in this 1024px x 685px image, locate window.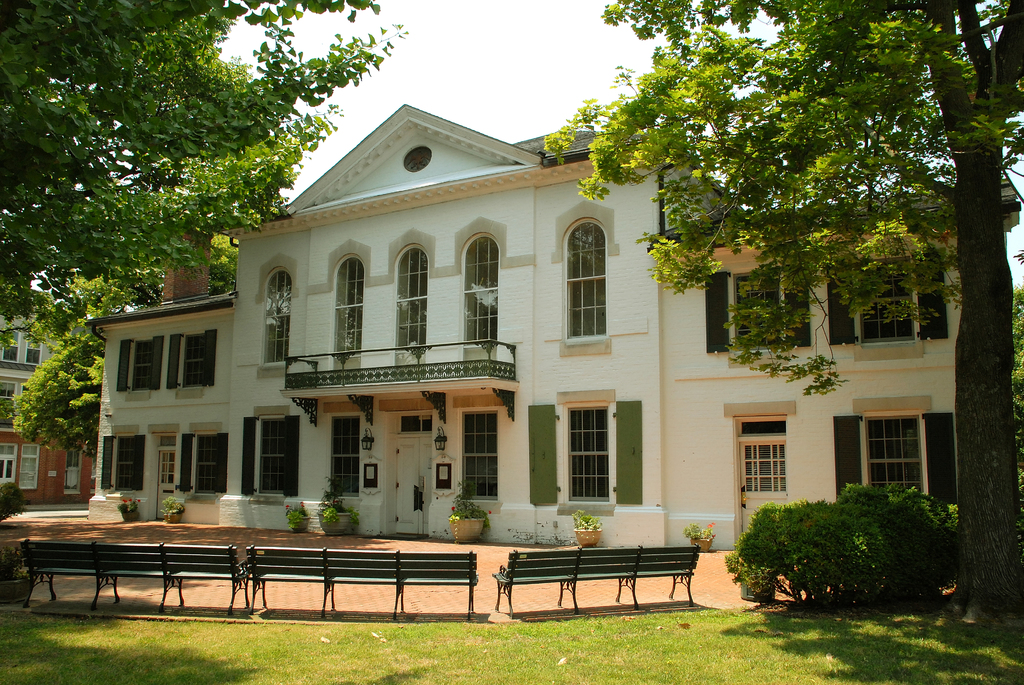
Bounding box: {"left": 707, "top": 272, "right": 732, "bottom": 358}.
